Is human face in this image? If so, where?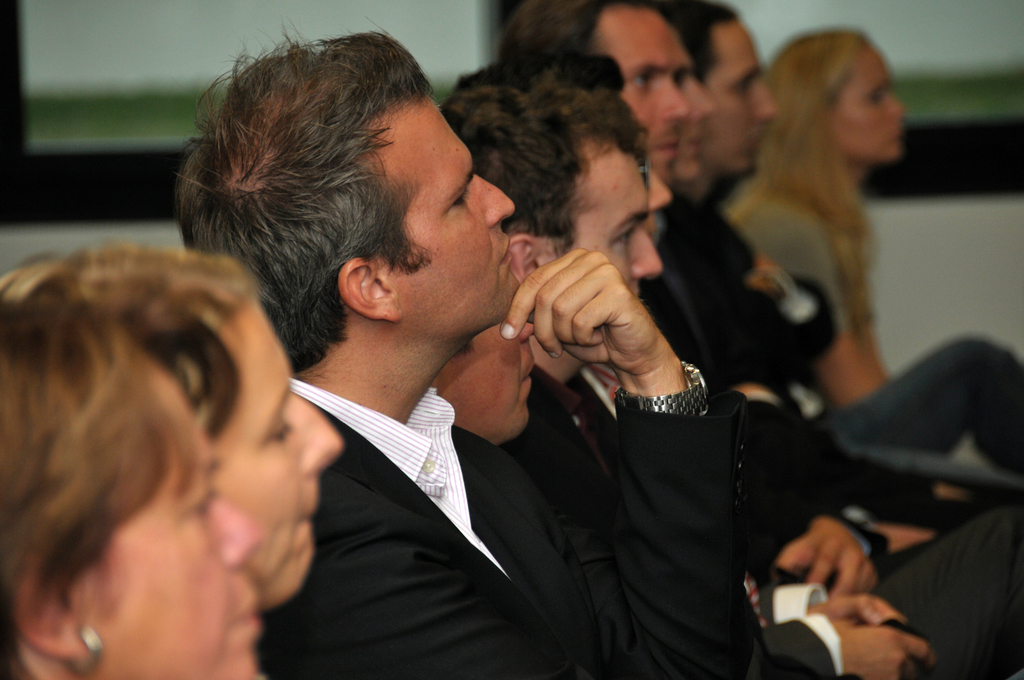
Yes, at [left=593, top=4, right=692, bottom=182].
